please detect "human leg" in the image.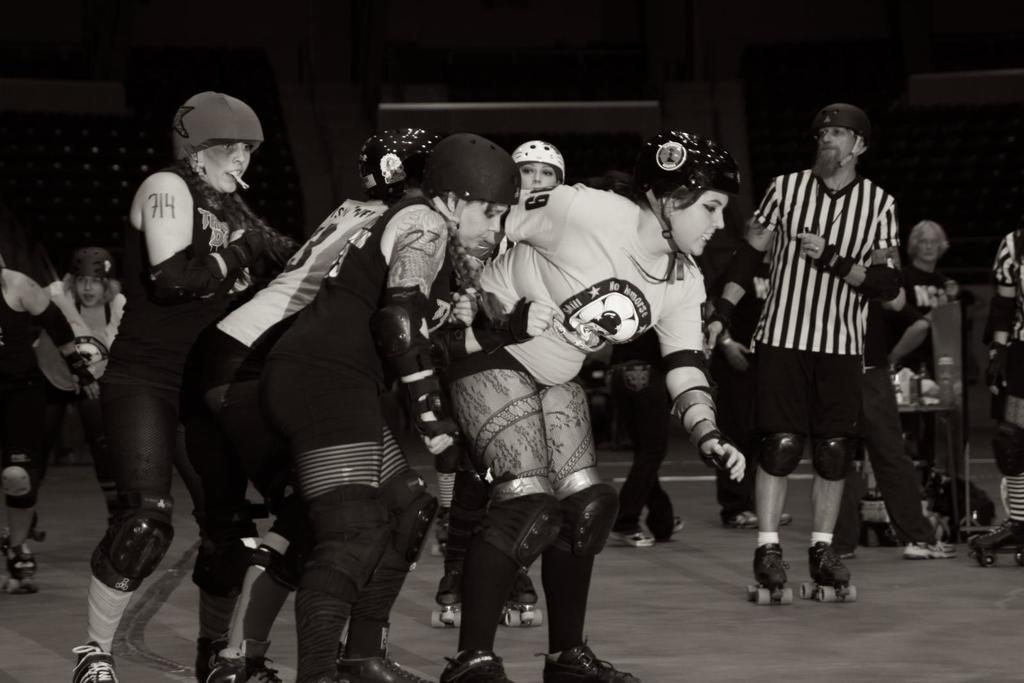
[x1=275, y1=361, x2=380, y2=682].
